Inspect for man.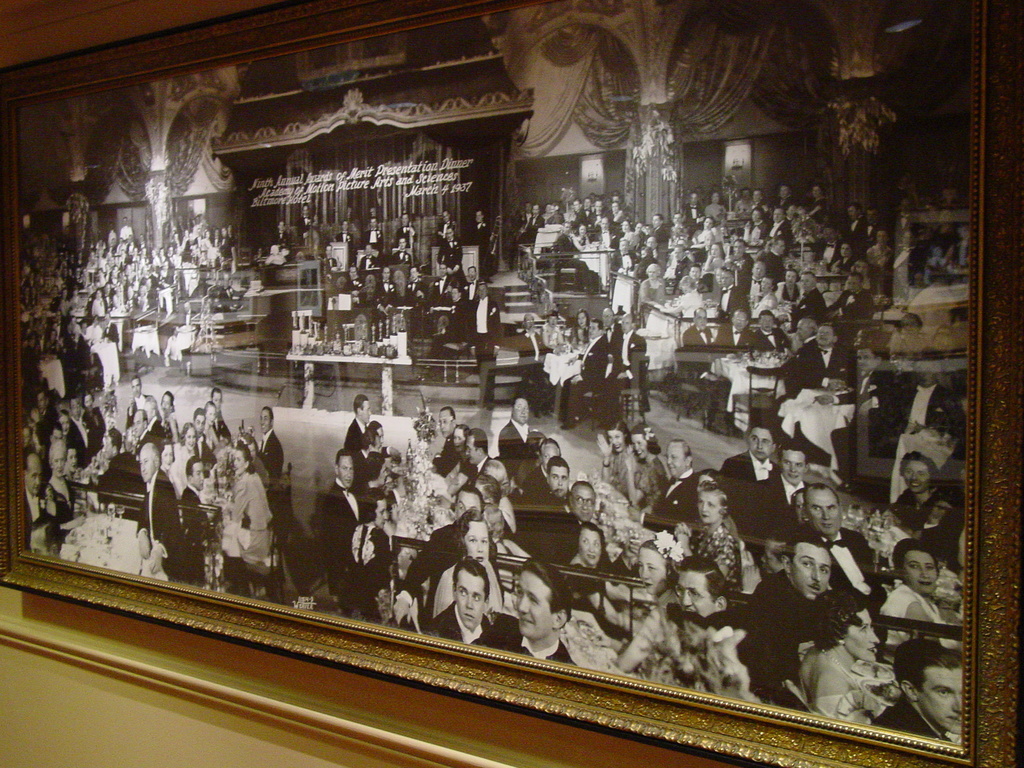
Inspection: crop(295, 201, 313, 244).
